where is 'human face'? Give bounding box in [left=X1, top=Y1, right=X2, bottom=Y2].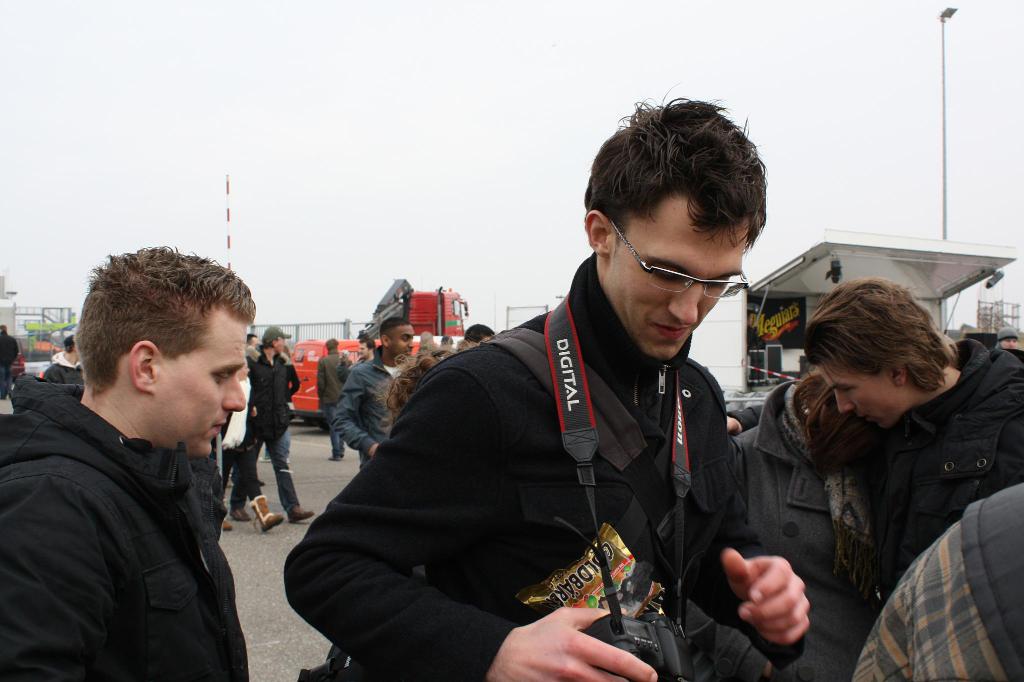
[left=389, top=328, right=421, bottom=356].
